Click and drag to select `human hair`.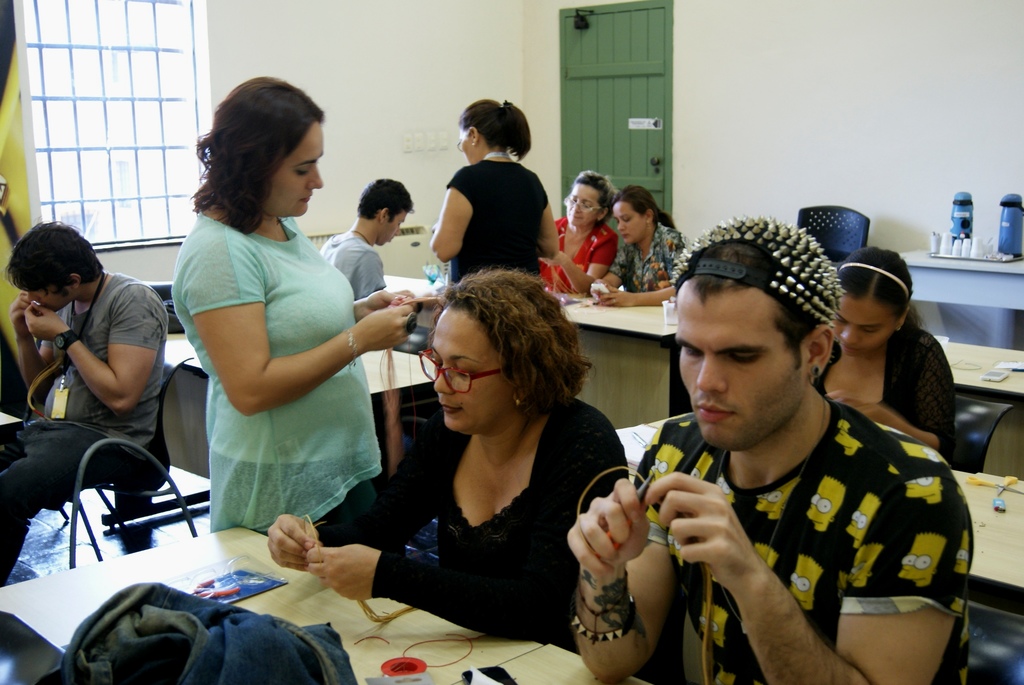
Selection: pyautogui.locateOnScreen(834, 242, 920, 322).
